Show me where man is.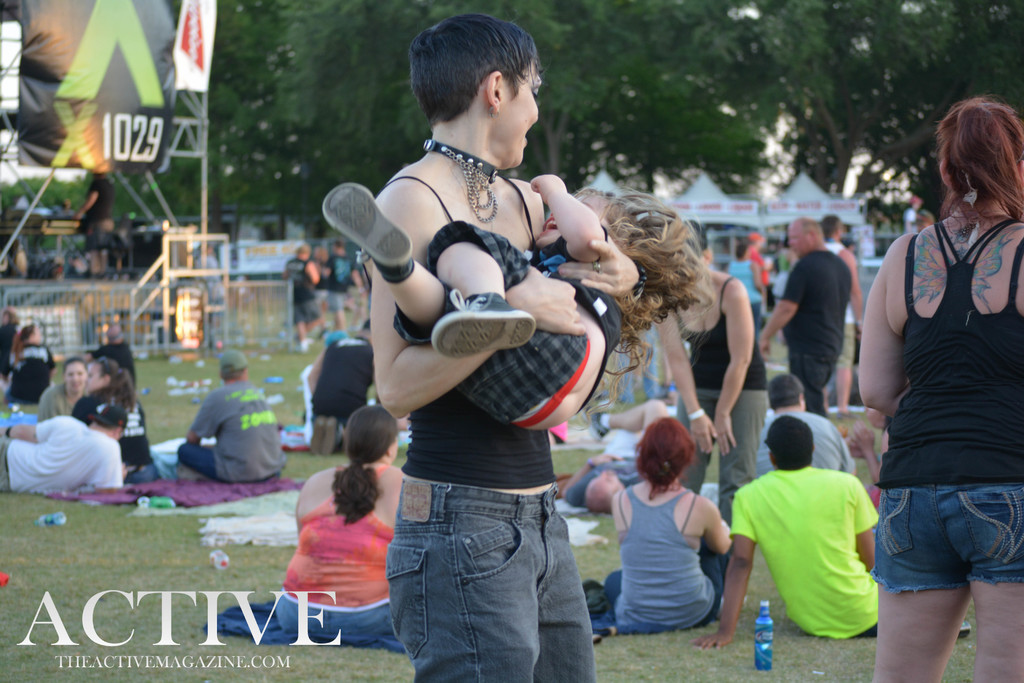
man is at <bbox>756, 210, 850, 414</bbox>.
